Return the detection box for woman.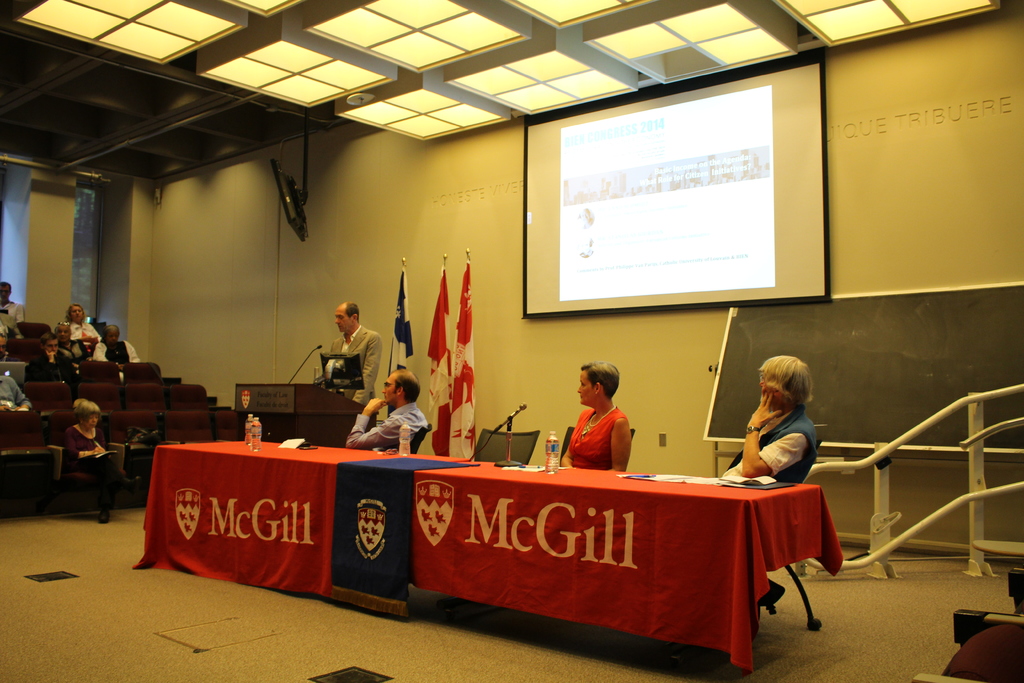
detection(560, 368, 651, 484).
